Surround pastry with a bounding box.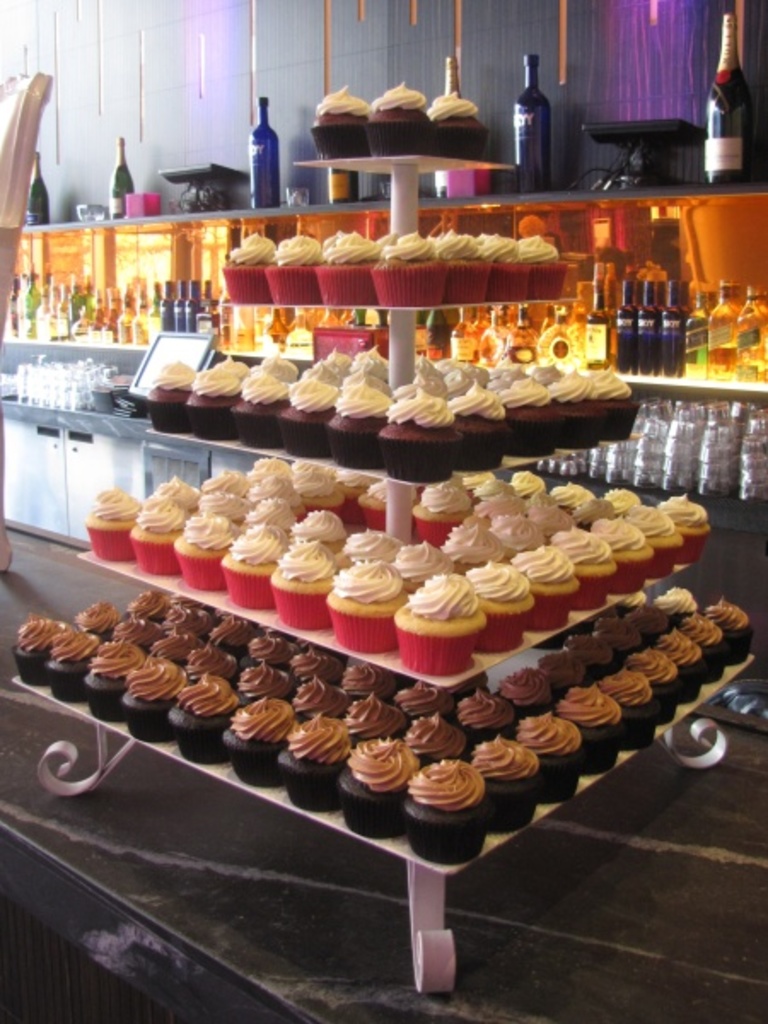
box=[270, 719, 350, 811].
